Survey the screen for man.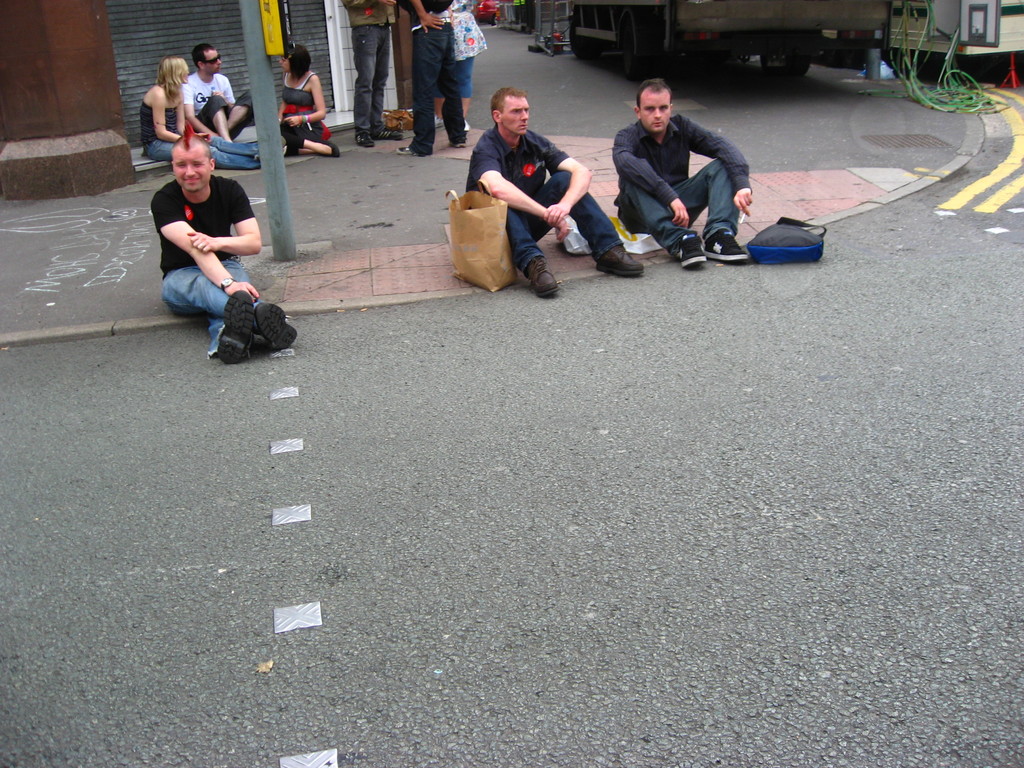
Survey found: pyautogui.locateOnScreen(154, 138, 296, 365).
